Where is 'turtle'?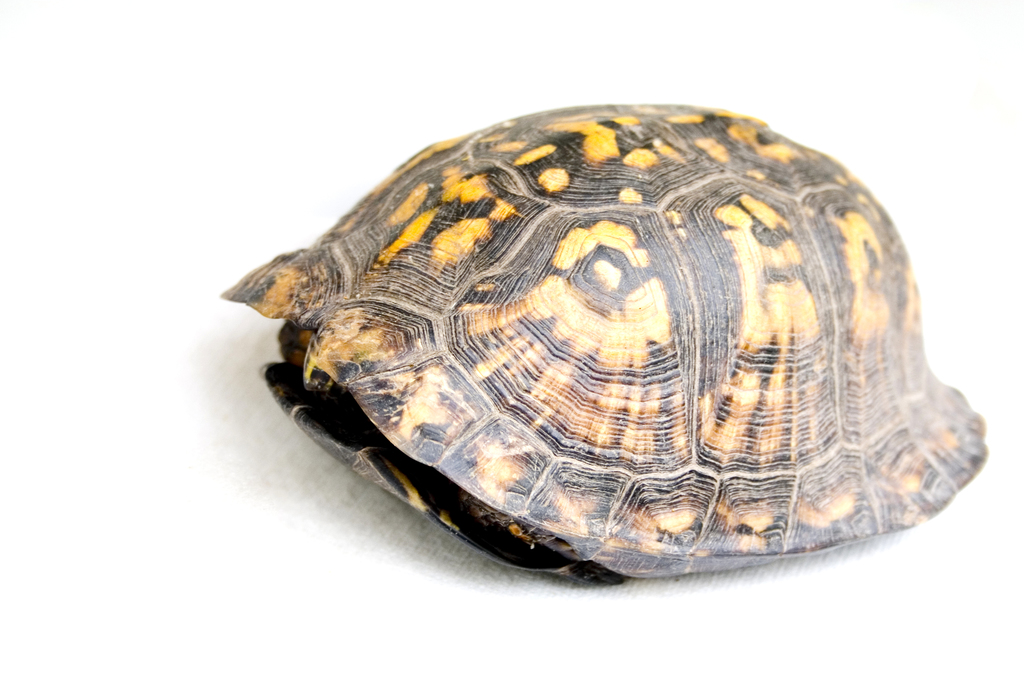
<box>219,101,986,586</box>.
